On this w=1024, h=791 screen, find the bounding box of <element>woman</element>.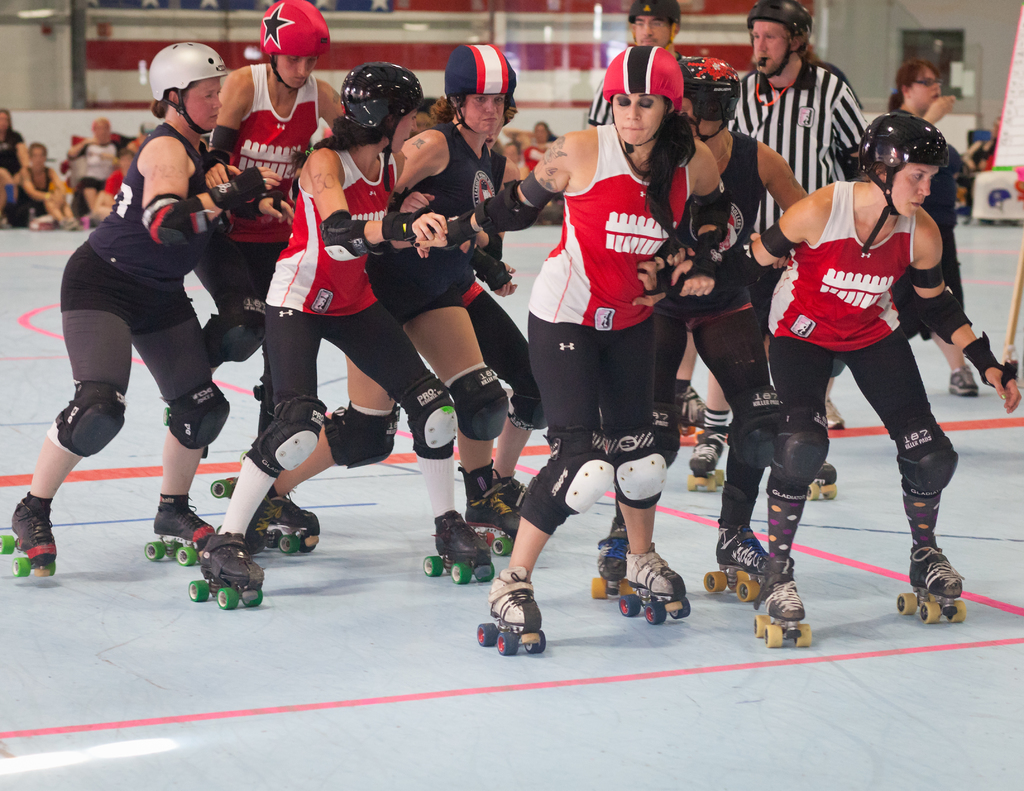
Bounding box: pyautogui.locateOnScreen(411, 48, 743, 650).
